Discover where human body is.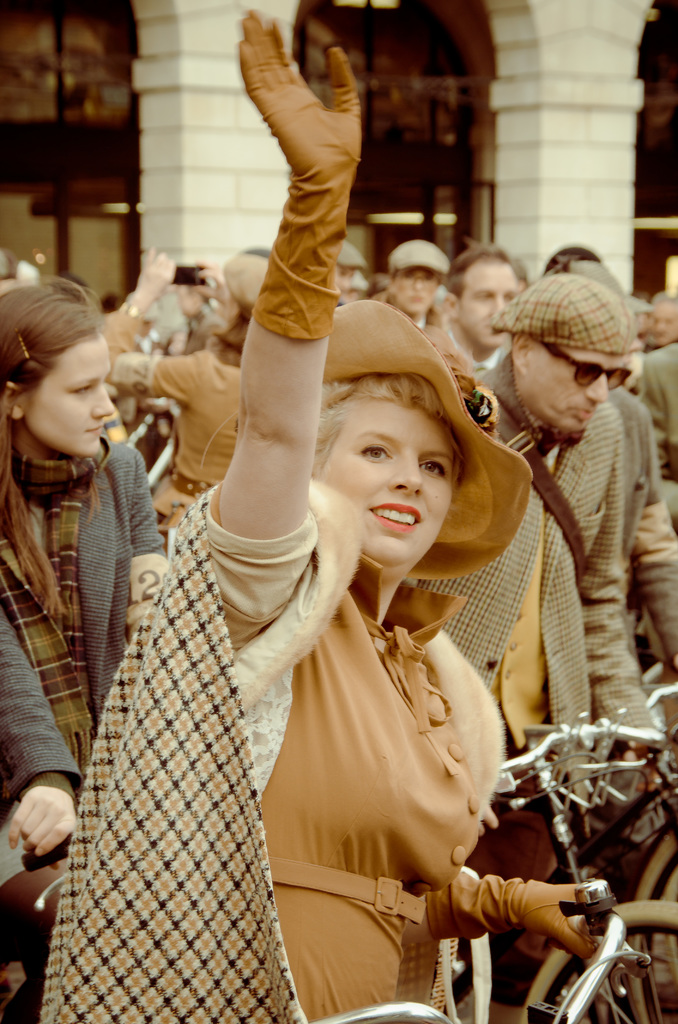
Discovered at bbox=[482, 257, 677, 890].
